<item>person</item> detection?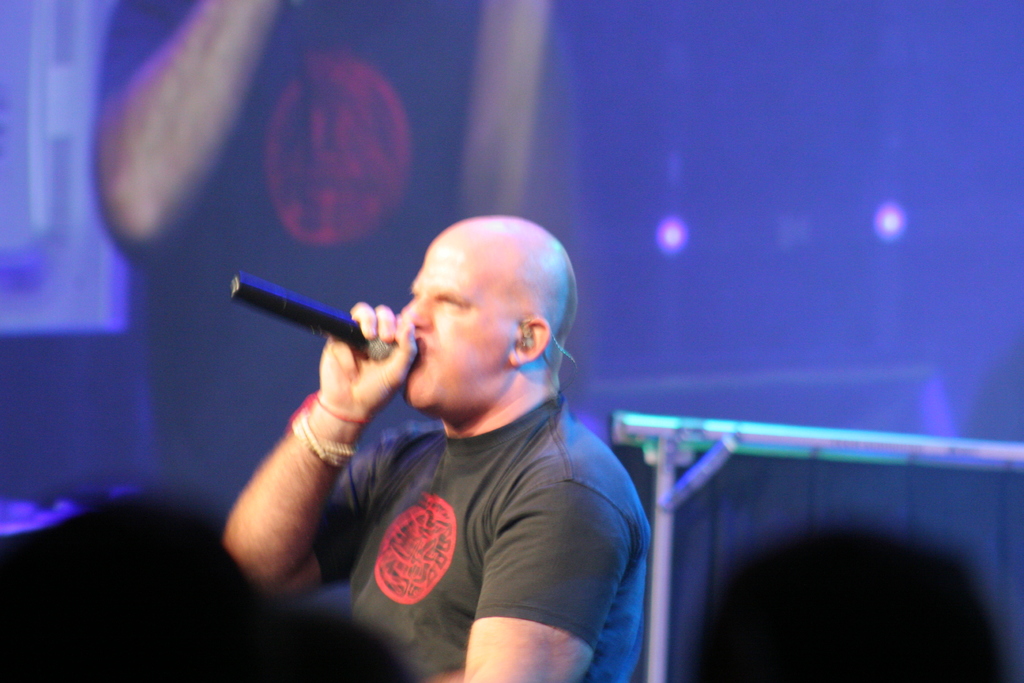
x1=224, y1=610, x2=410, y2=682
